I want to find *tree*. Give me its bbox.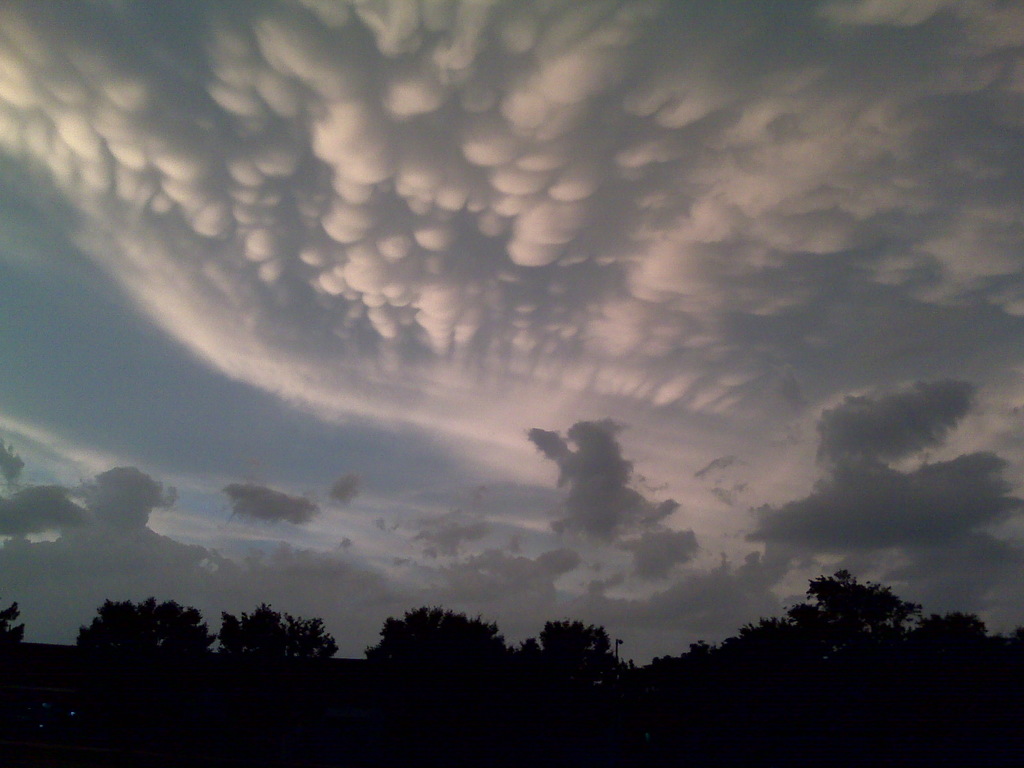
locate(365, 598, 516, 663).
